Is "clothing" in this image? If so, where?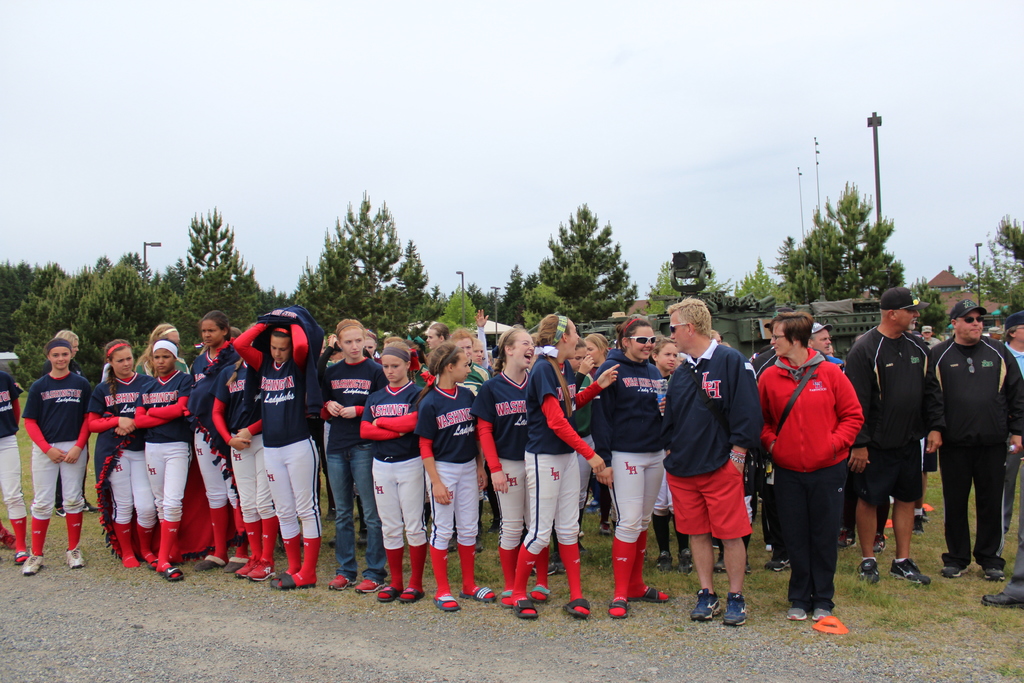
Yes, at bbox(190, 334, 238, 512).
